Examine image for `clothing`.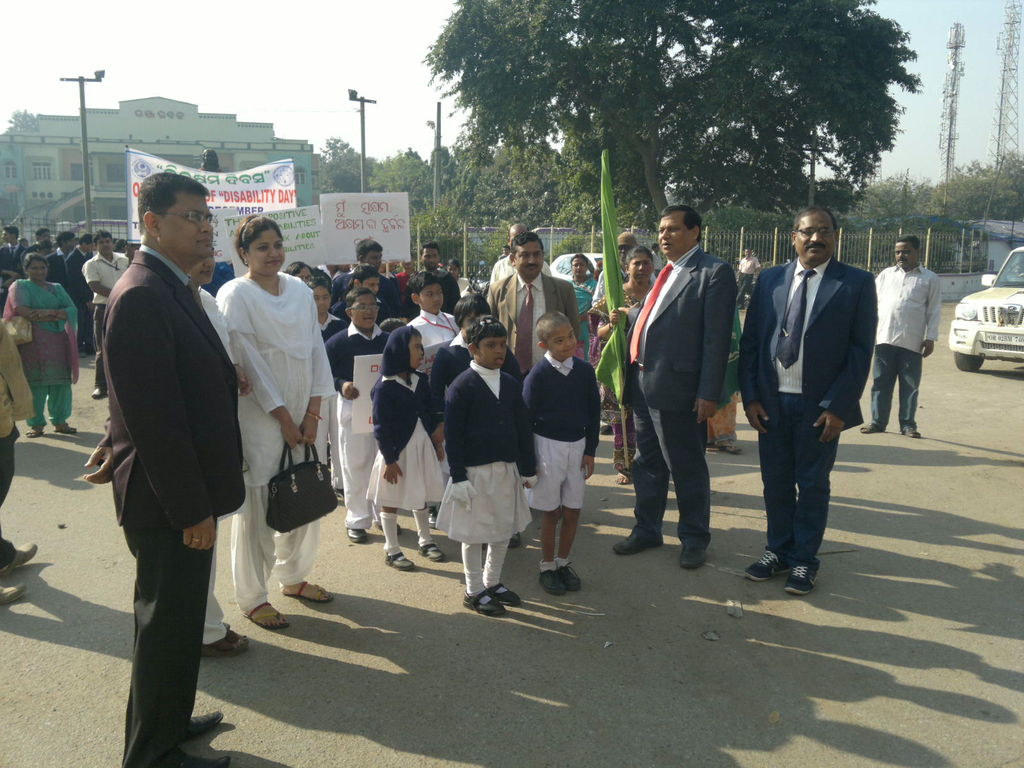
Examination result: (511, 346, 607, 518).
